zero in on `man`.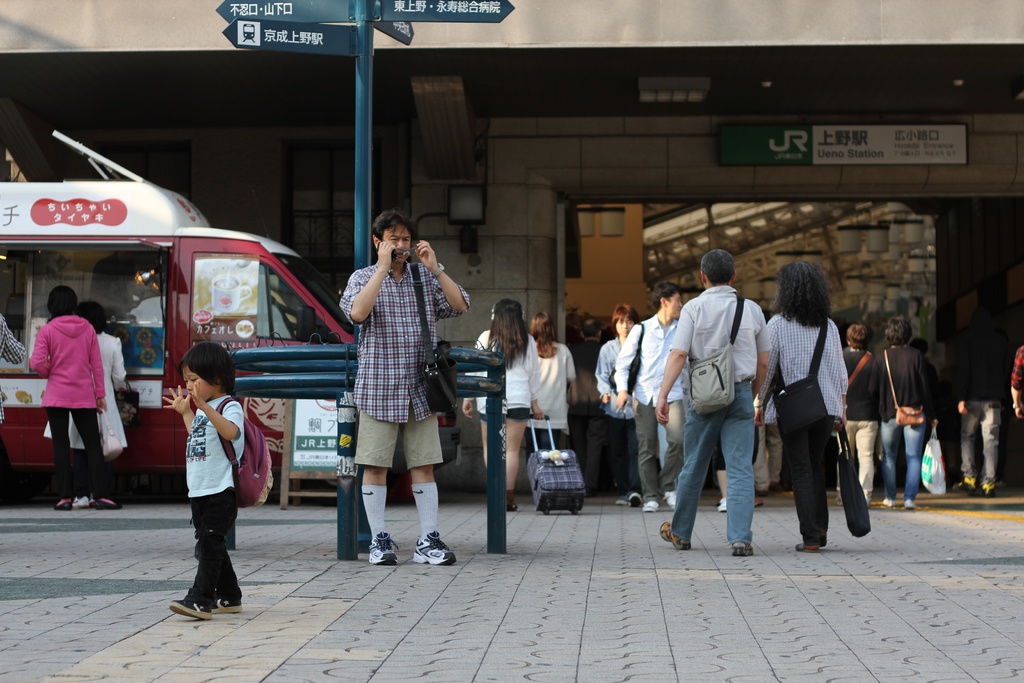
Zeroed in: {"left": 950, "top": 304, "right": 1015, "bottom": 500}.
